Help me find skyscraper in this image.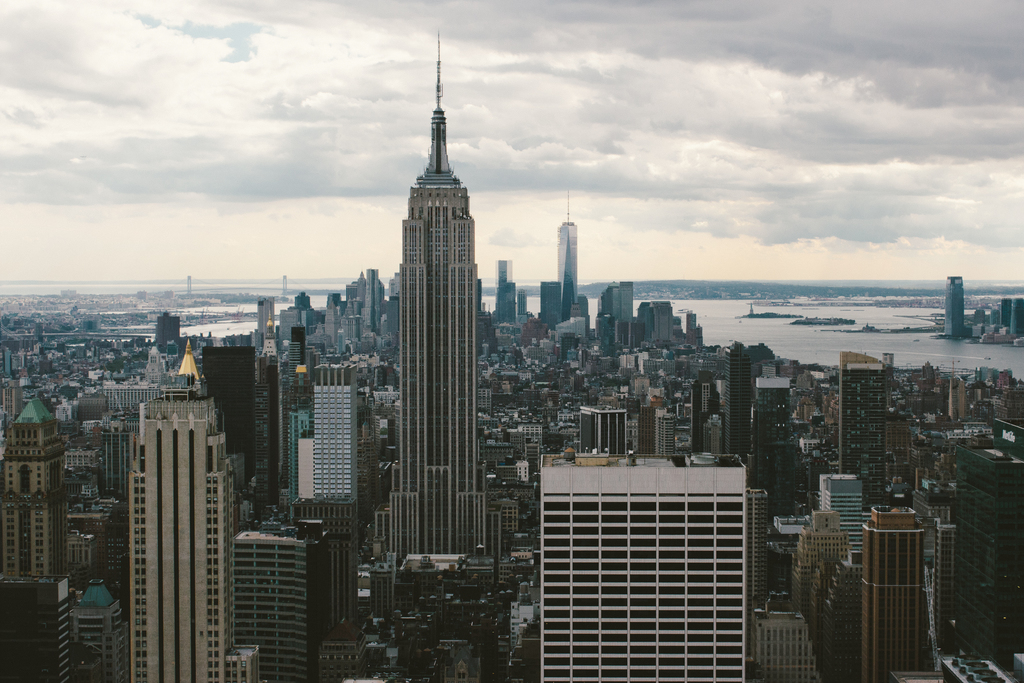
Found it: bbox=[12, 389, 87, 590].
